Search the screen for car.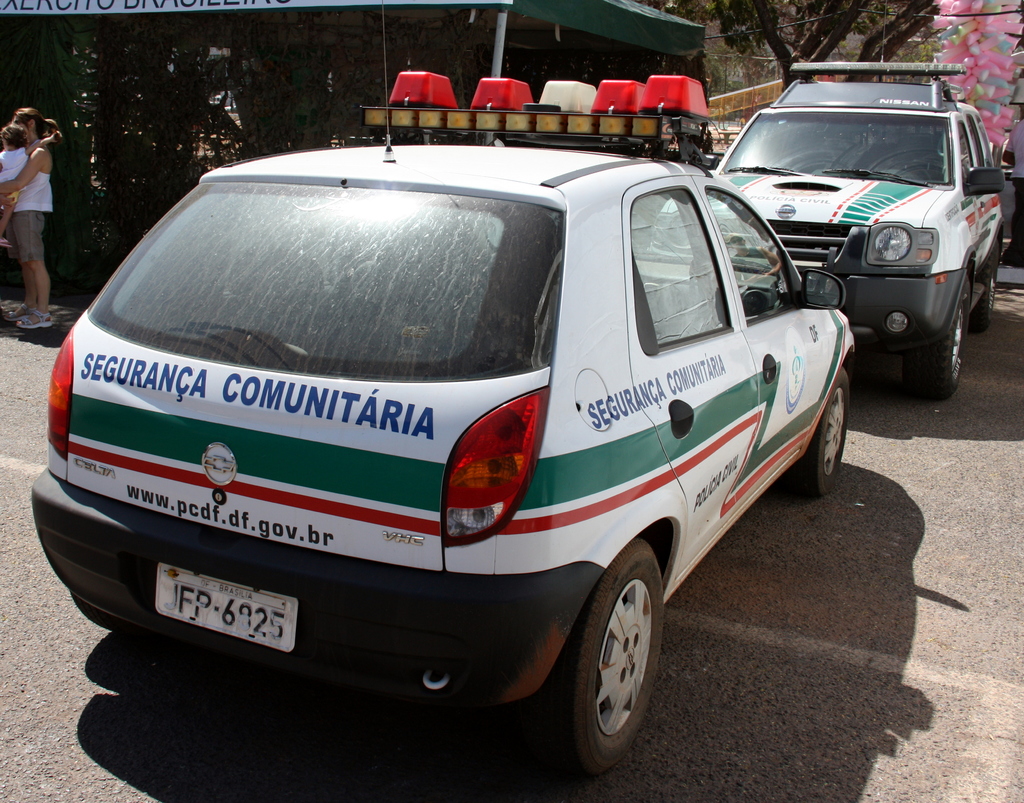
Found at (31,68,860,779).
